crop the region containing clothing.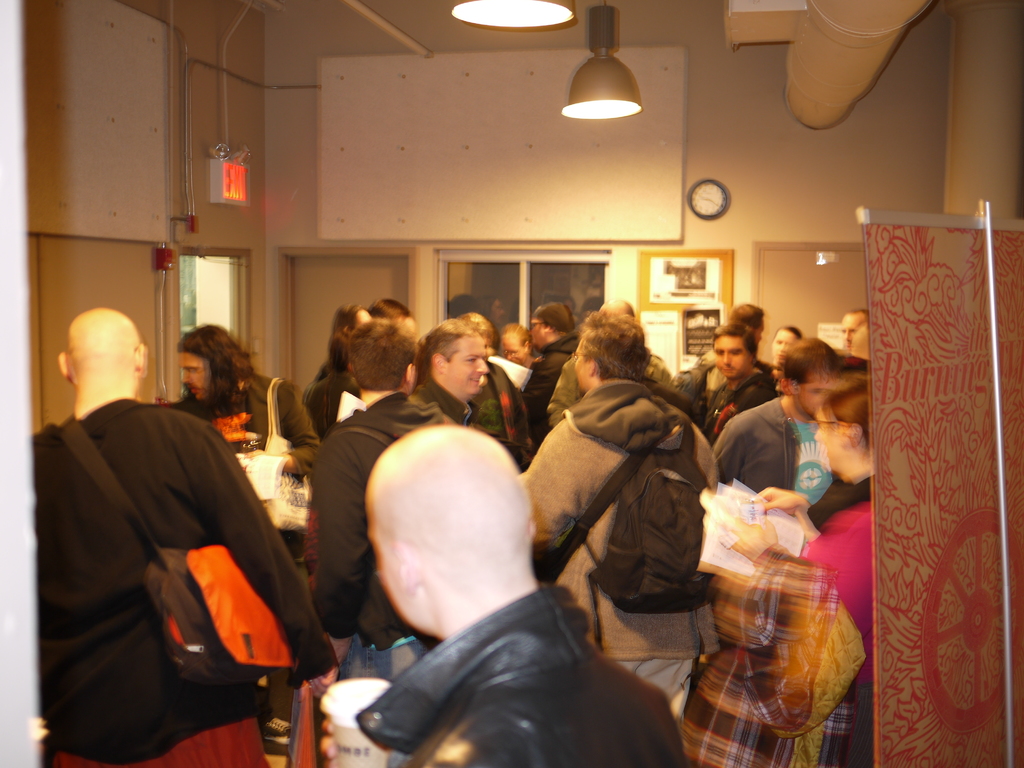
Crop region: locate(32, 406, 326, 767).
